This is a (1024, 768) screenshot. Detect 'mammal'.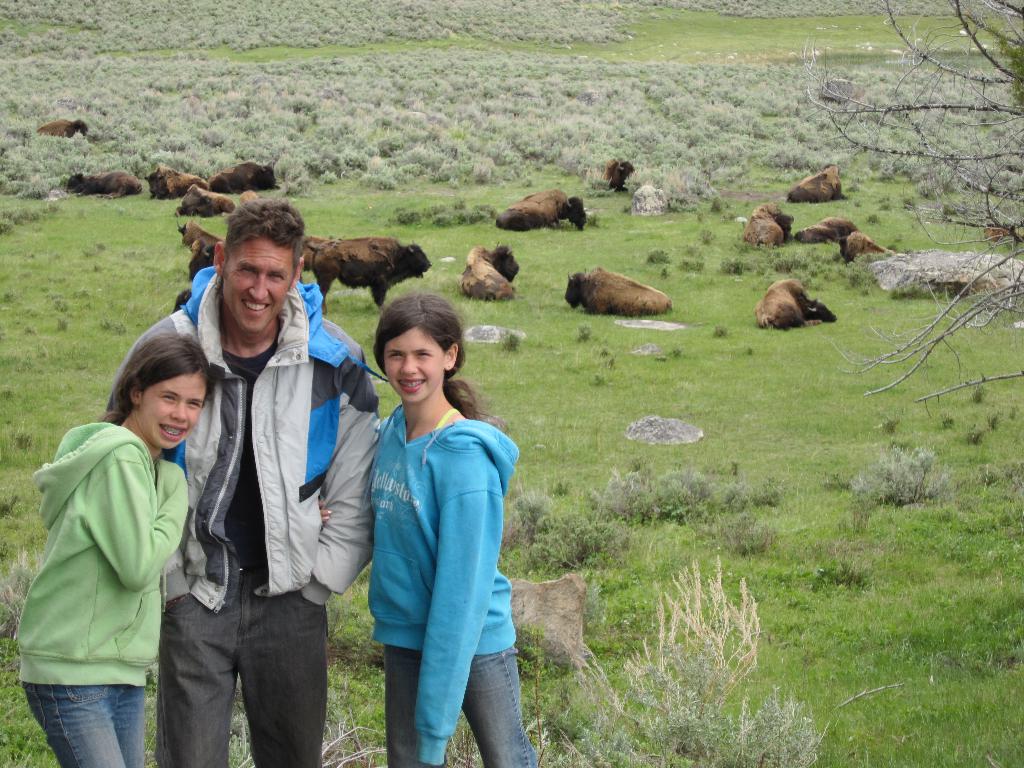
box=[305, 237, 426, 307].
